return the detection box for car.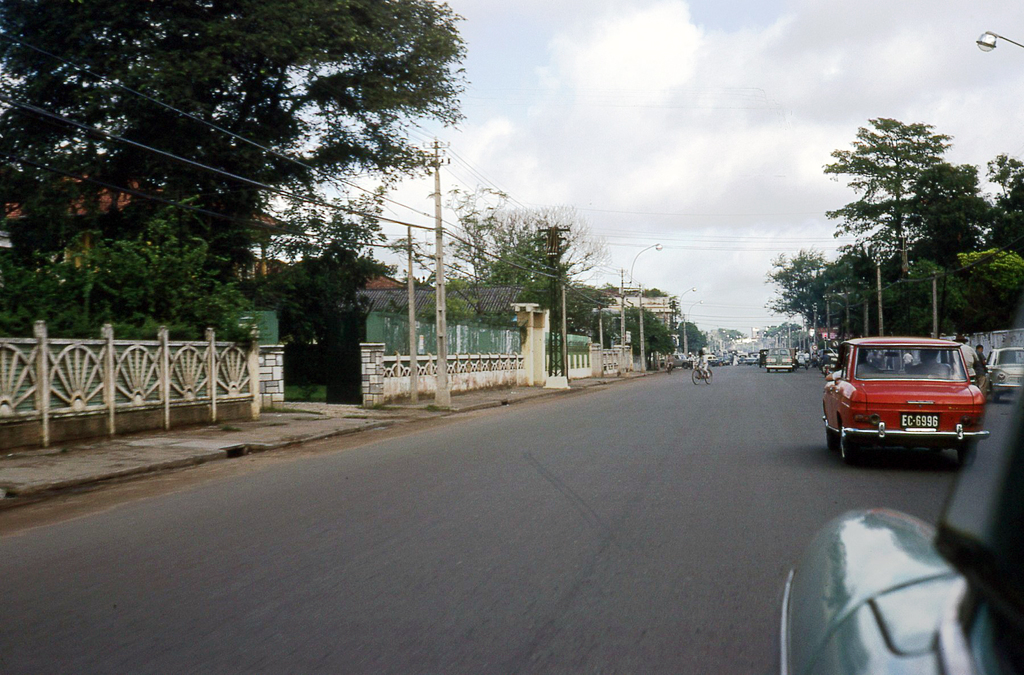
798 351 806 361.
